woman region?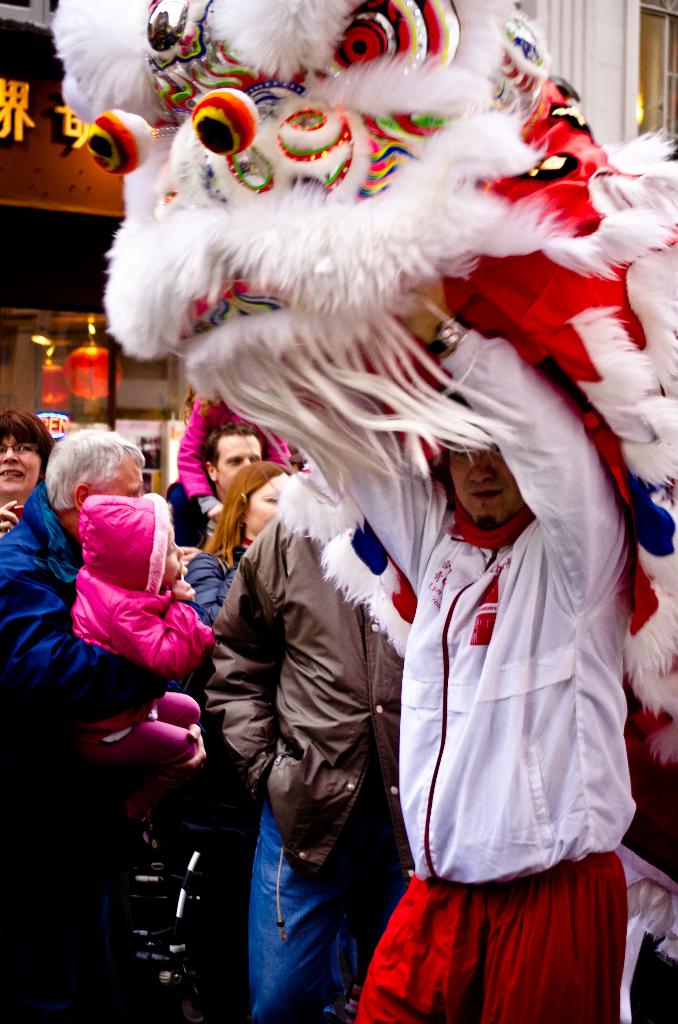
{"left": 0, "top": 408, "right": 57, "bottom": 541}
